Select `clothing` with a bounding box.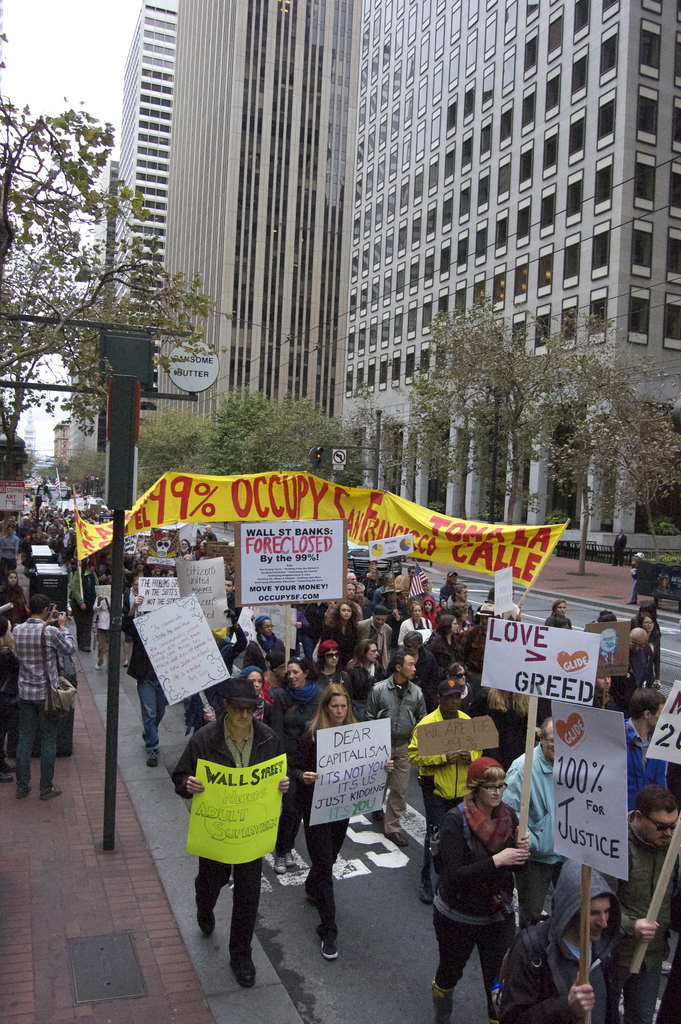
[left=175, top=712, right=297, bottom=984].
